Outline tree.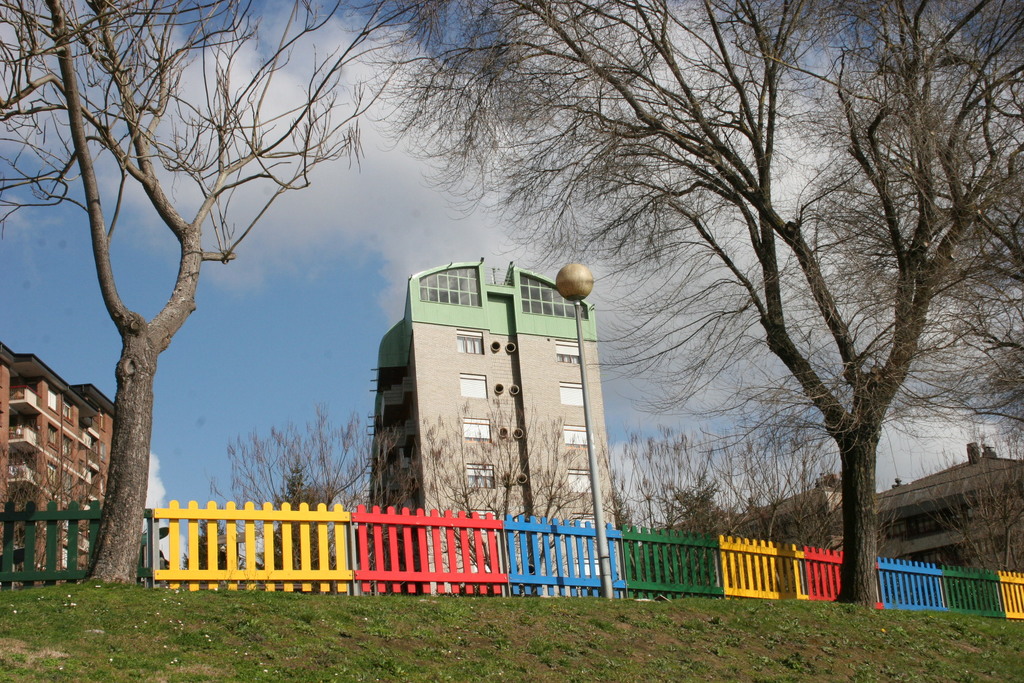
Outline: 414,388,600,596.
